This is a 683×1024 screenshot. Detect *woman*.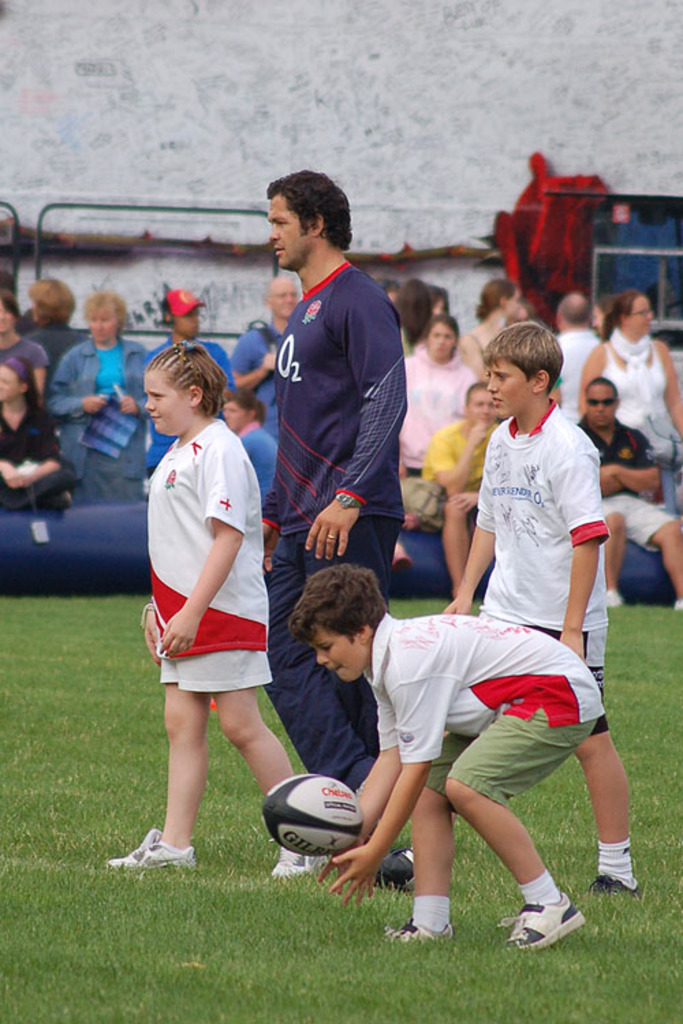
[456, 269, 525, 374].
